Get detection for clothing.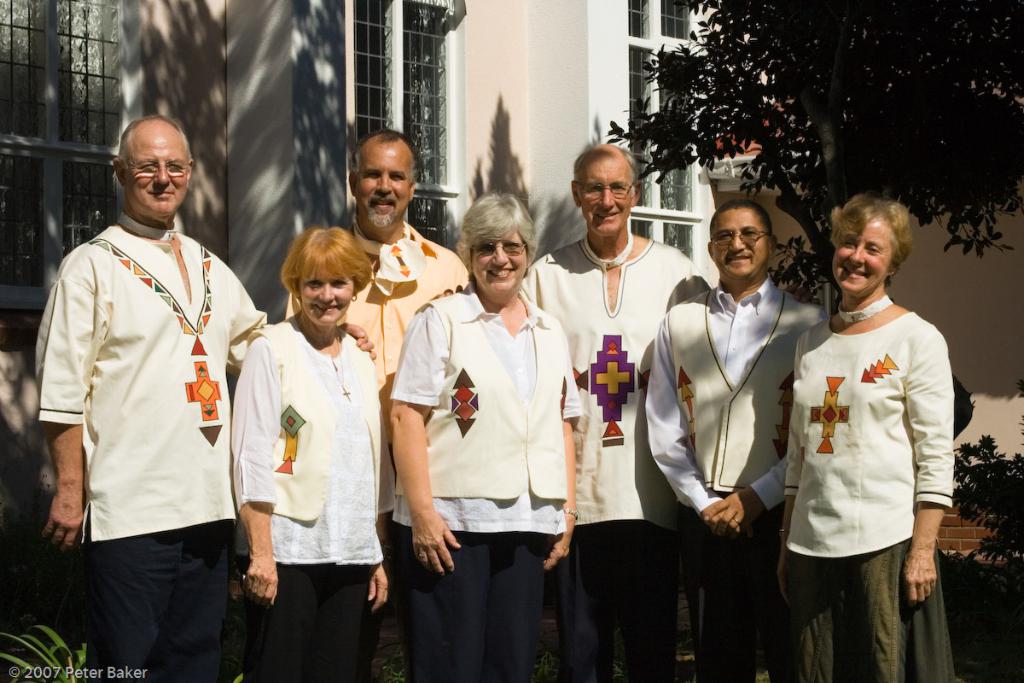
Detection: detection(244, 570, 370, 682).
